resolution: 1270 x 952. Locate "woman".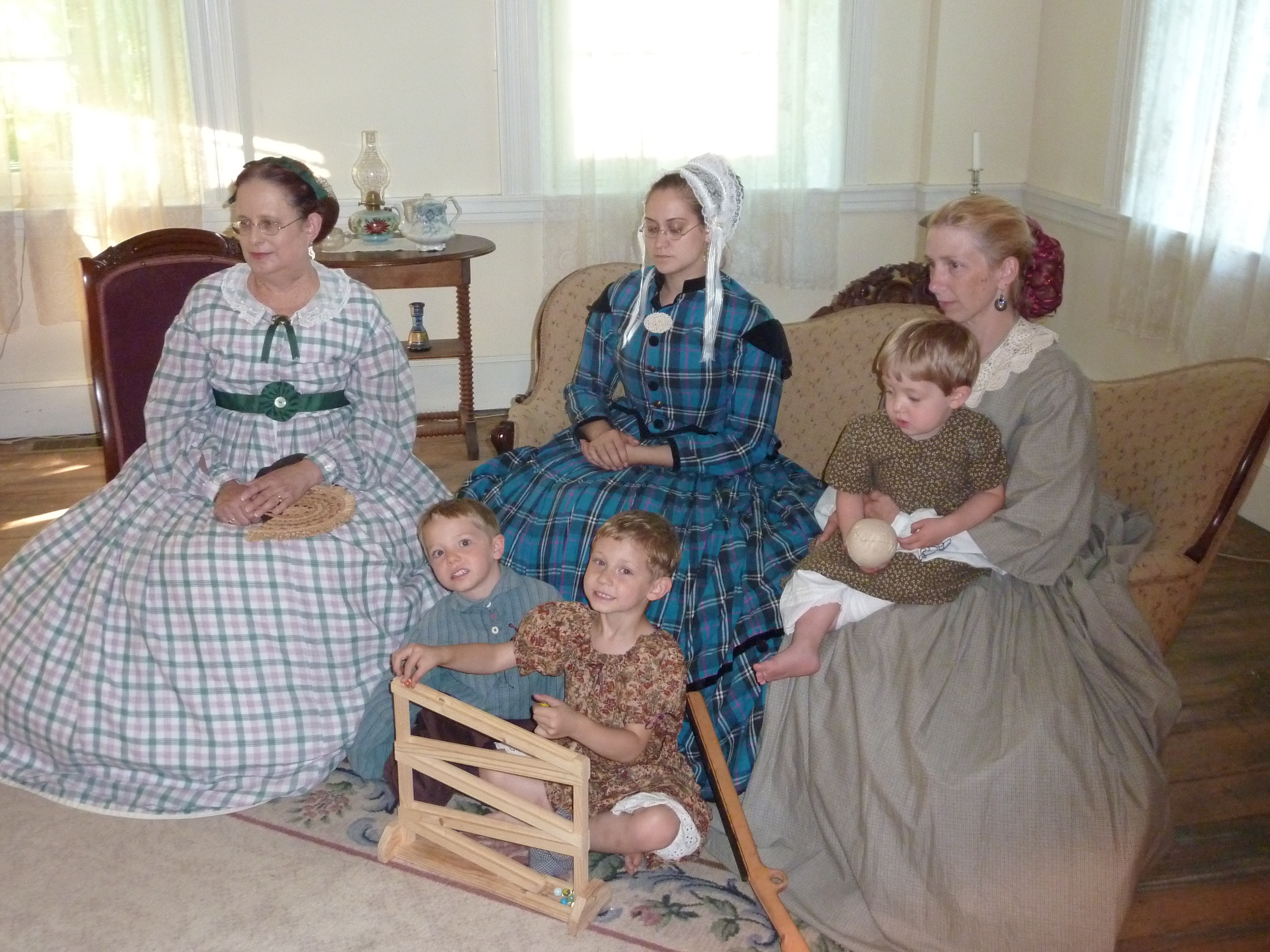
157 52 292 280.
